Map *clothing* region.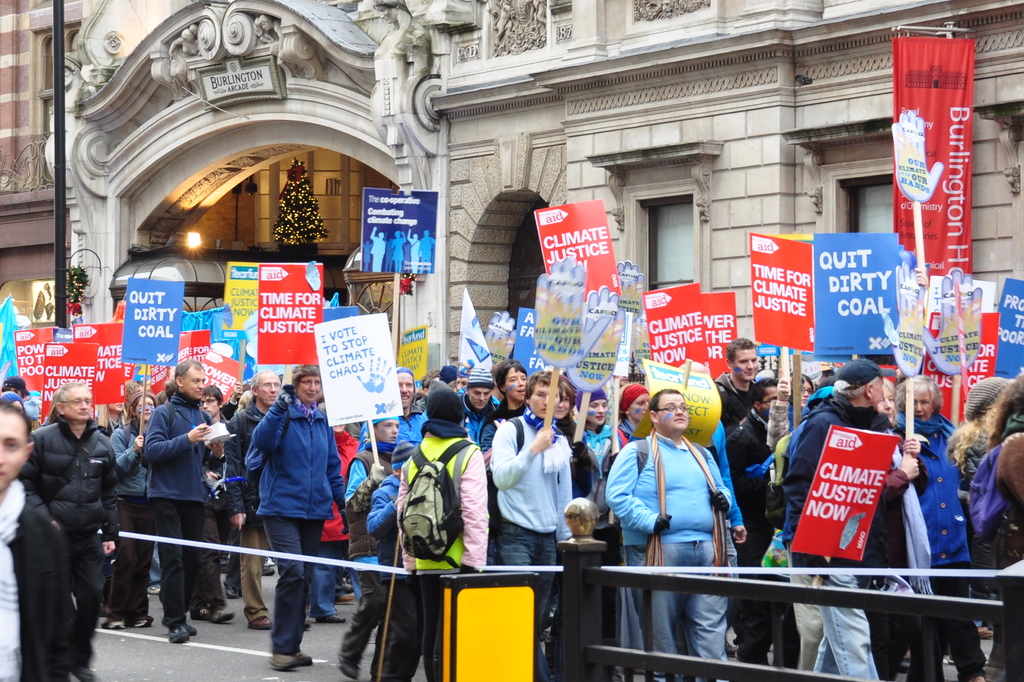
Mapped to 572,384,620,460.
